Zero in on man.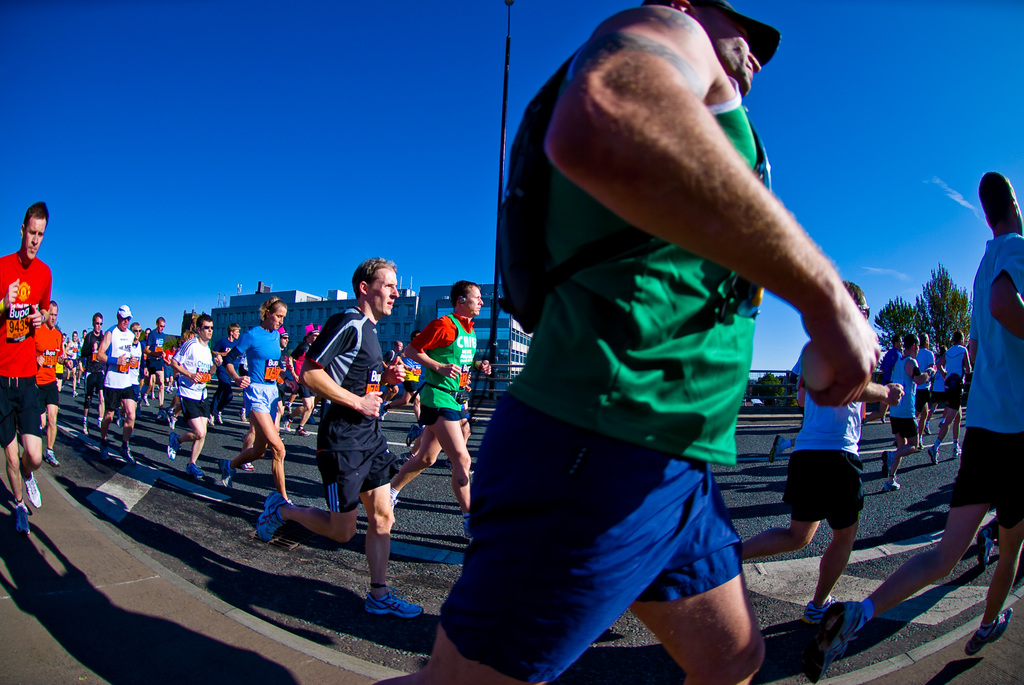
Zeroed in: (left=30, top=297, right=67, bottom=466).
